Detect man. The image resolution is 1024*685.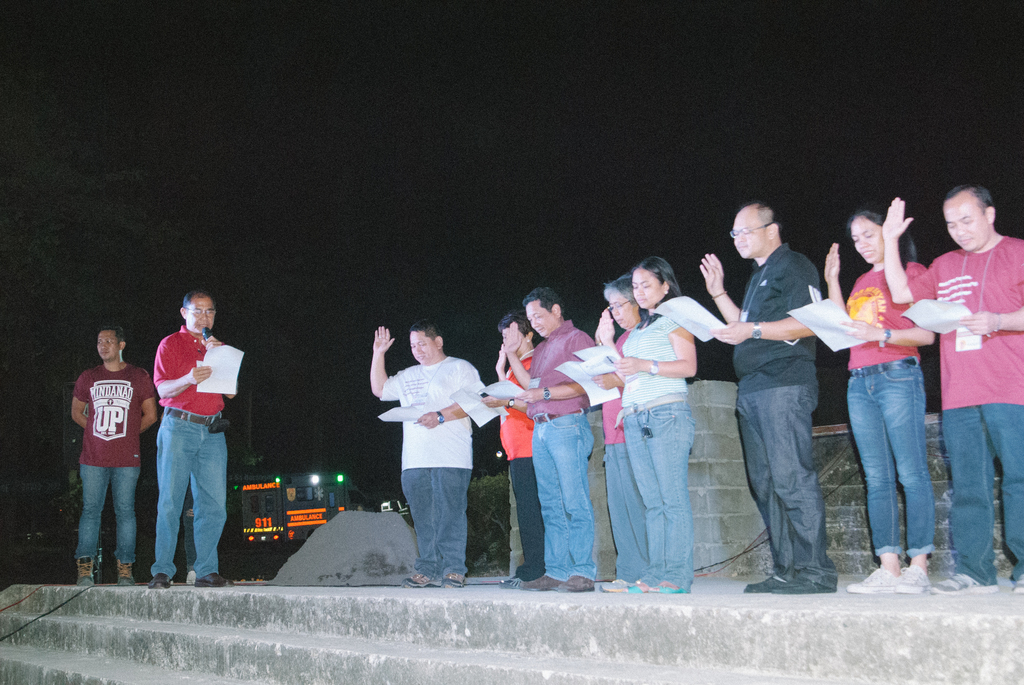
region(367, 319, 490, 583).
